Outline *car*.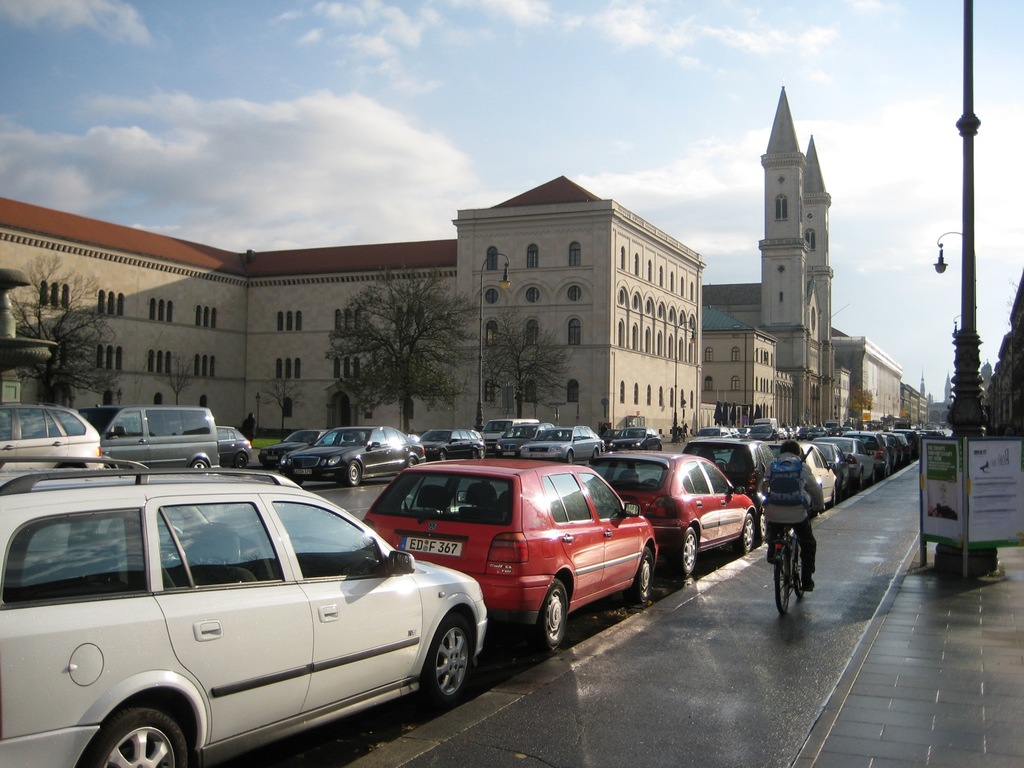
Outline: (607,430,663,450).
